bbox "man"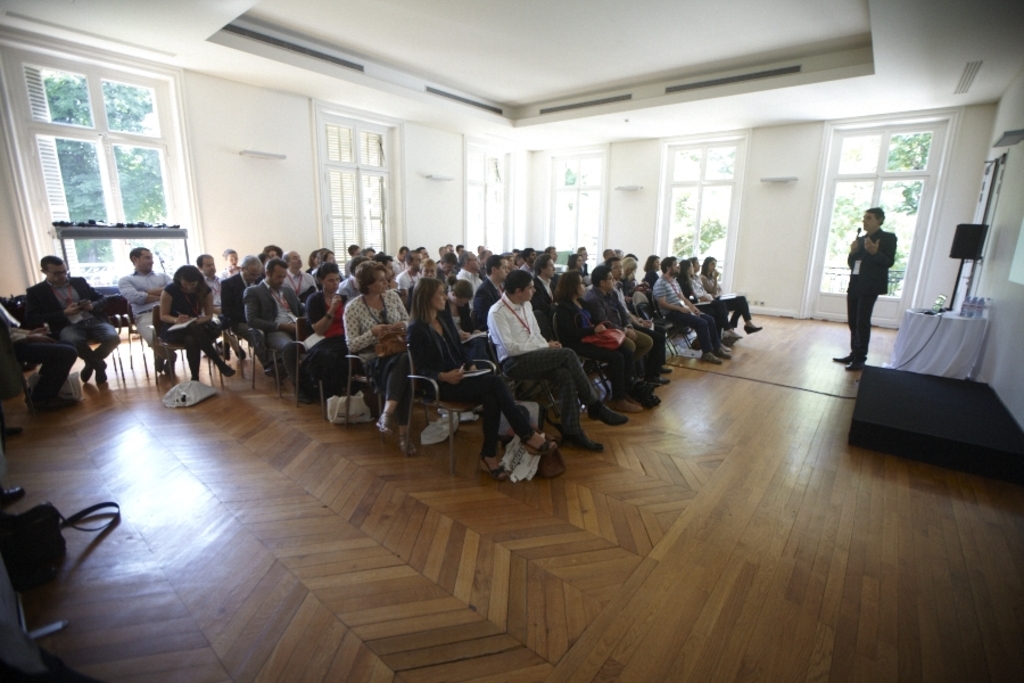
select_region(587, 262, 656, 404)
